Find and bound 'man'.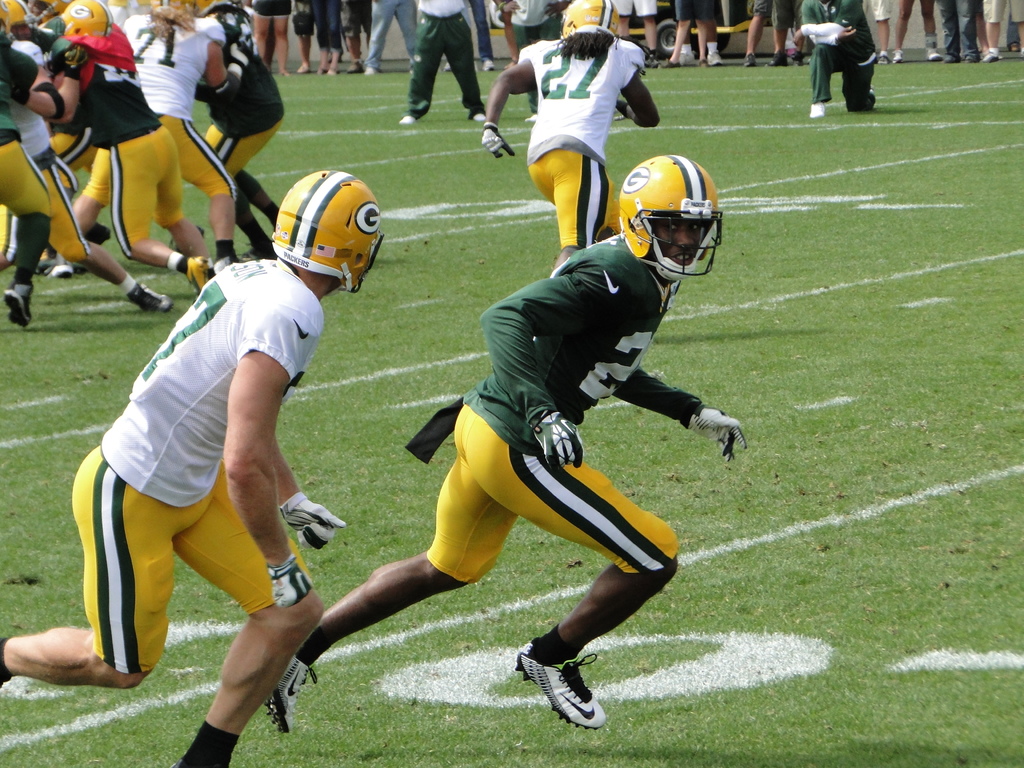
Bound: bbox=[260, 150, 749, 742].
